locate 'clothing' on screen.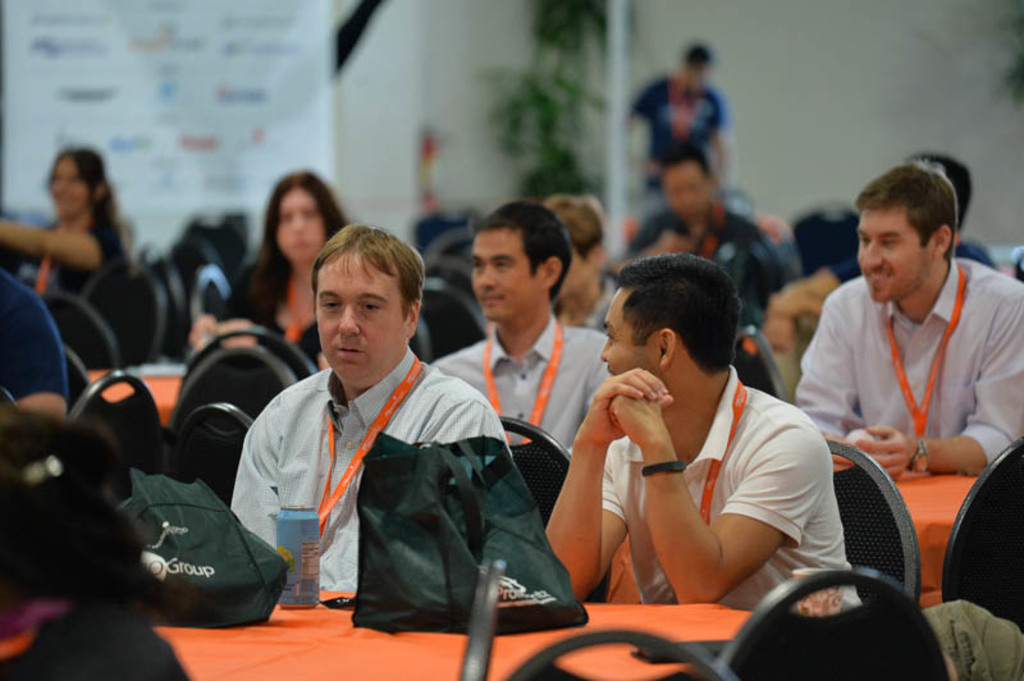
On screen at rect(596, 361, 861, 617).
